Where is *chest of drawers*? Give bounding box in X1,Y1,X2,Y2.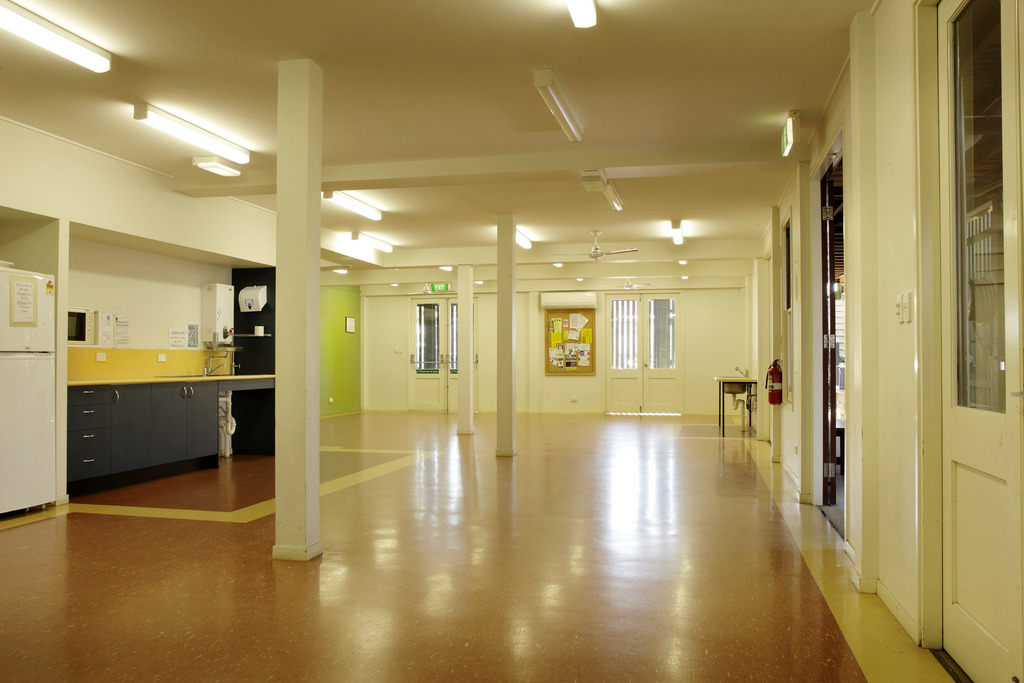
71,383,221,479.
